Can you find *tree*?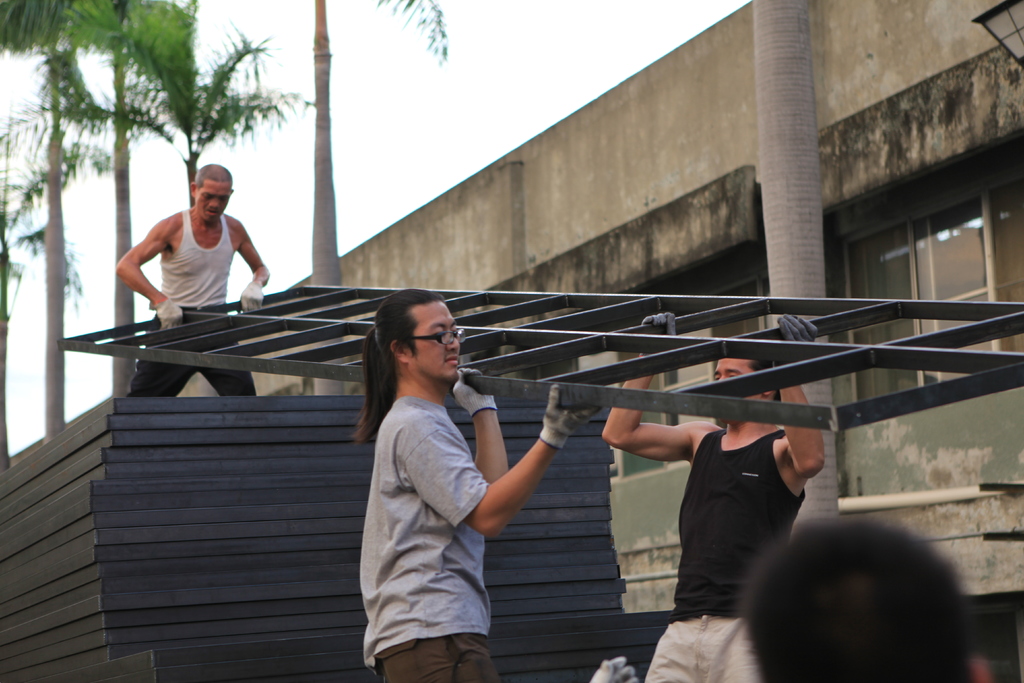
Yes, bounding box: {"left": 0, "top": 0, "right": 139, "bottom": 459}.
